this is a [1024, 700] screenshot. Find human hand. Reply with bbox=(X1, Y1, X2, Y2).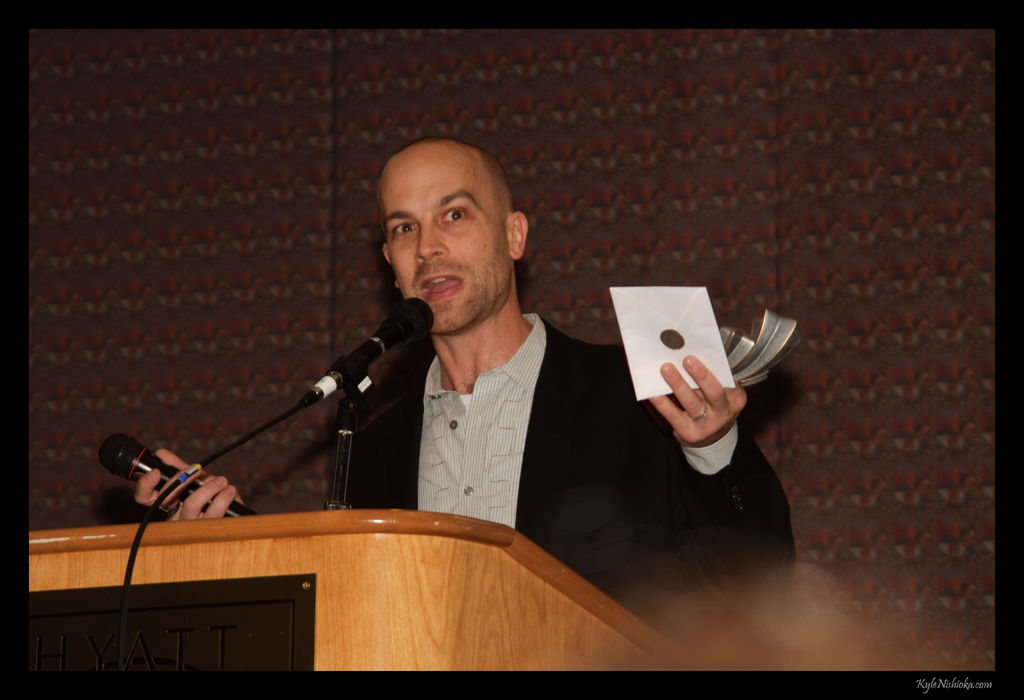
bbox=(653, 359, 751, 458).
